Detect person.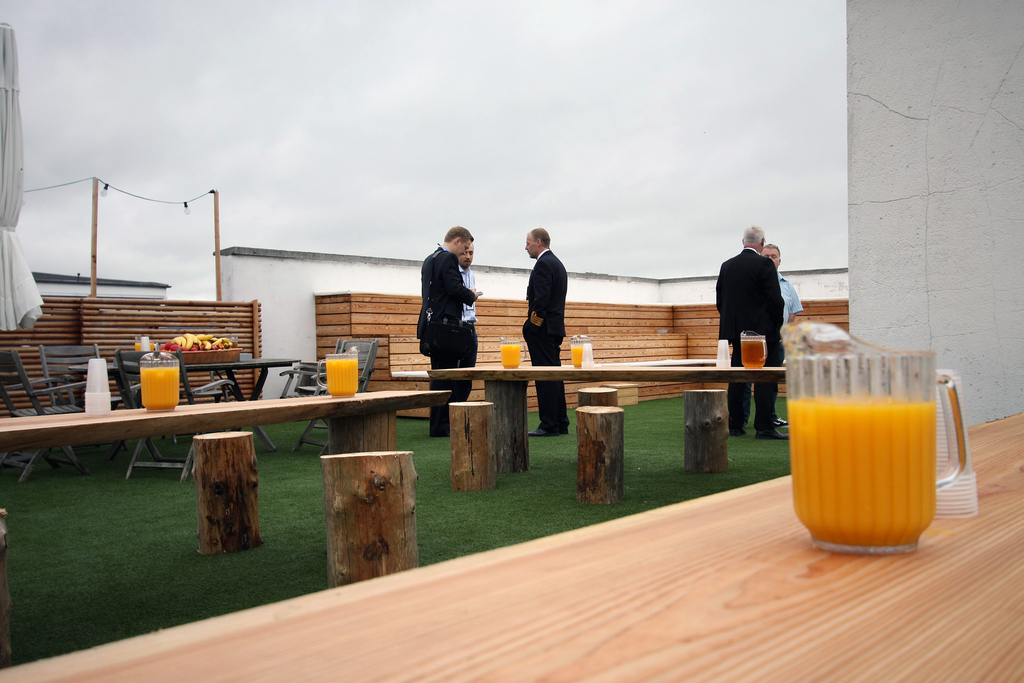
Detected at 456/236/481/399.
